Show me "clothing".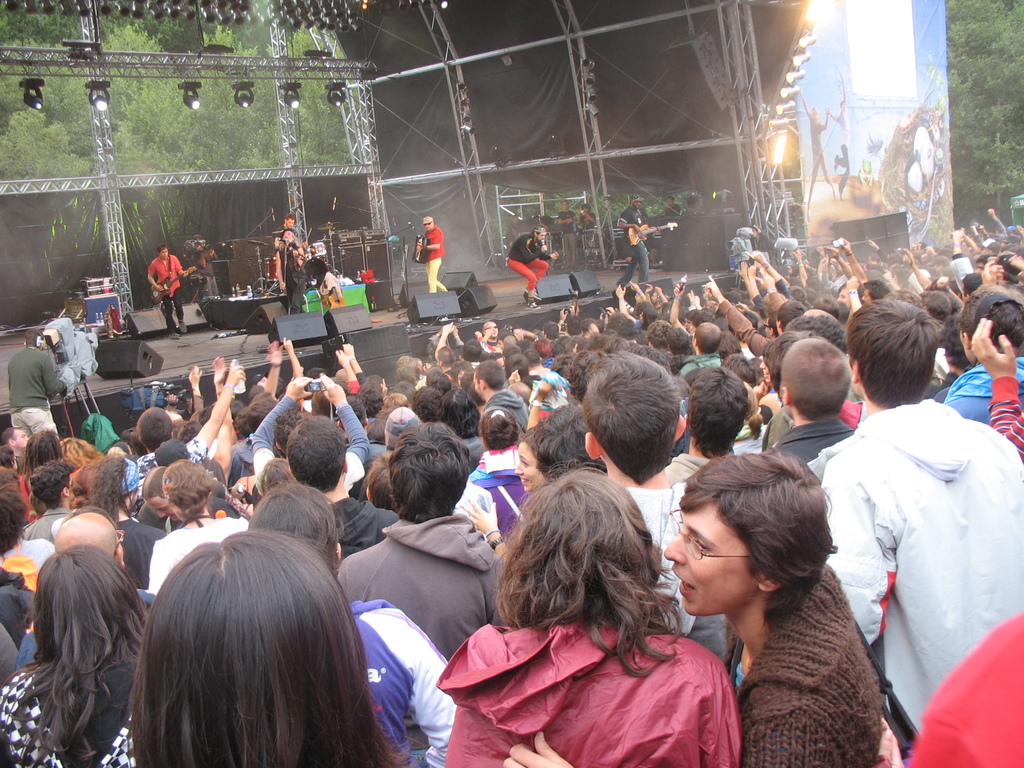
"clothing" is here: [308,257,340,298].
